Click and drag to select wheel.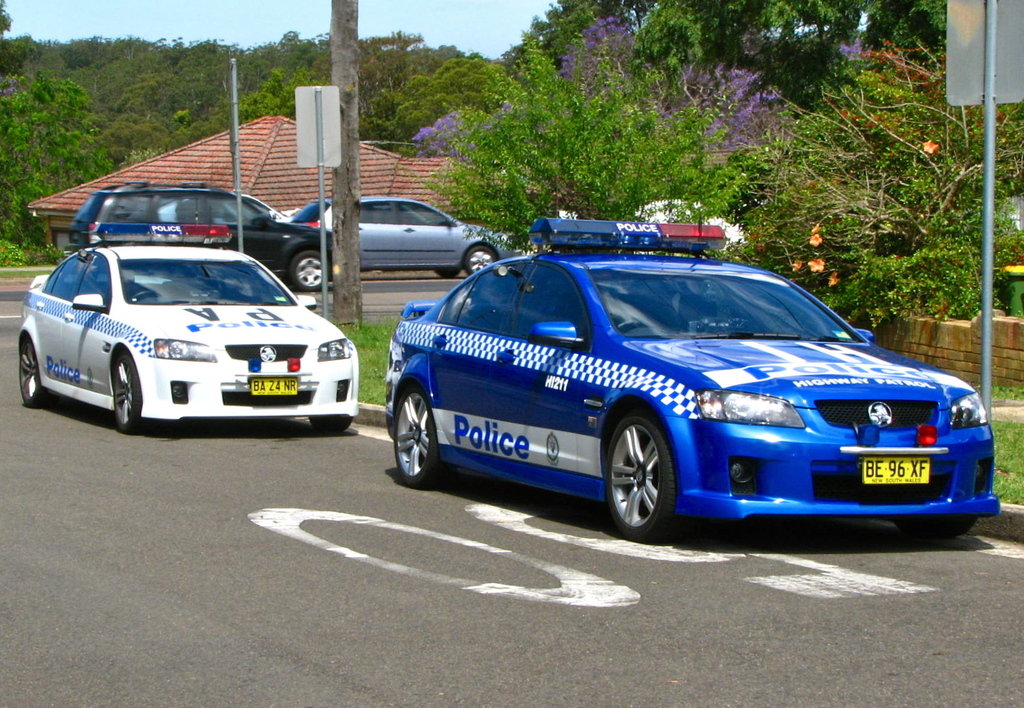
Selection: 14 330 46 407.
